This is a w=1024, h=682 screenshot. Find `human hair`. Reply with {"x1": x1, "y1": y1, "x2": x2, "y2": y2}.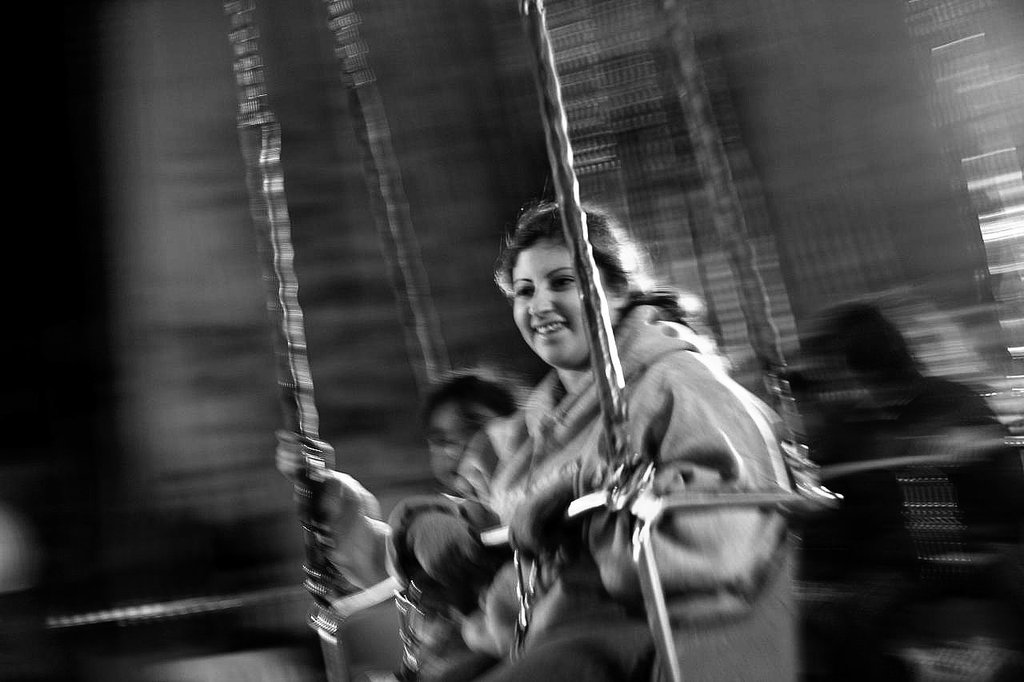
{"x1": 420, "y1": 371, "x2": 526, "y2": 426}.
